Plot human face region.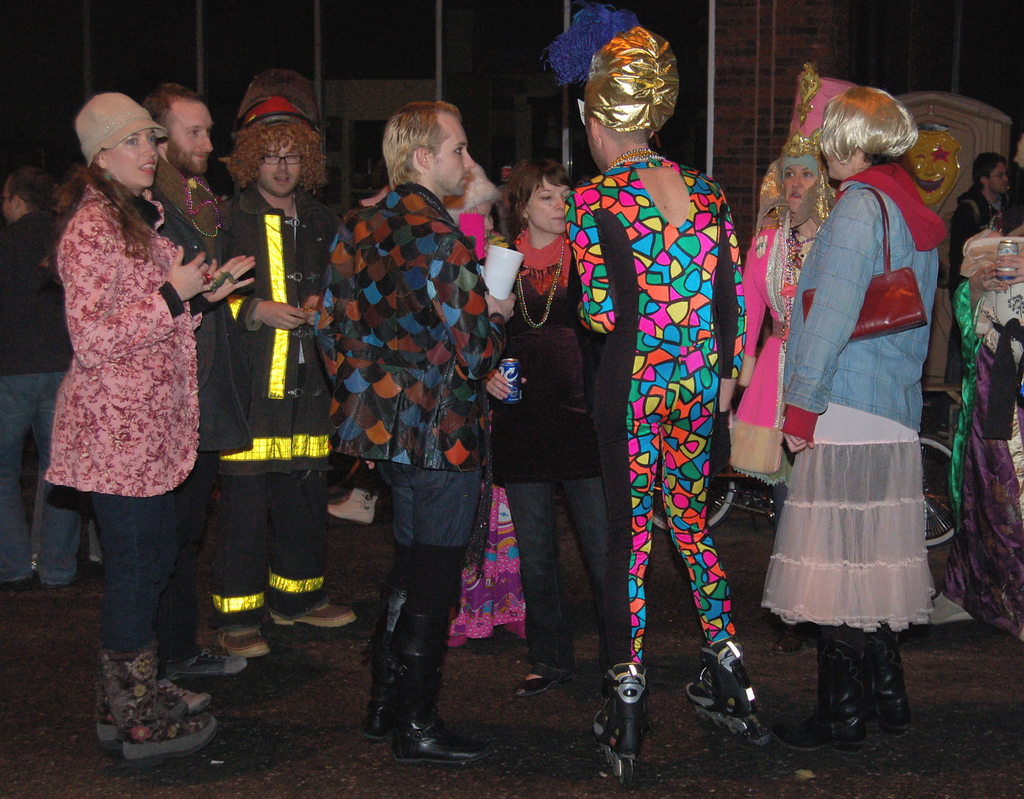
Plotted at (left=431, top=111, right=472, bottom=195).
